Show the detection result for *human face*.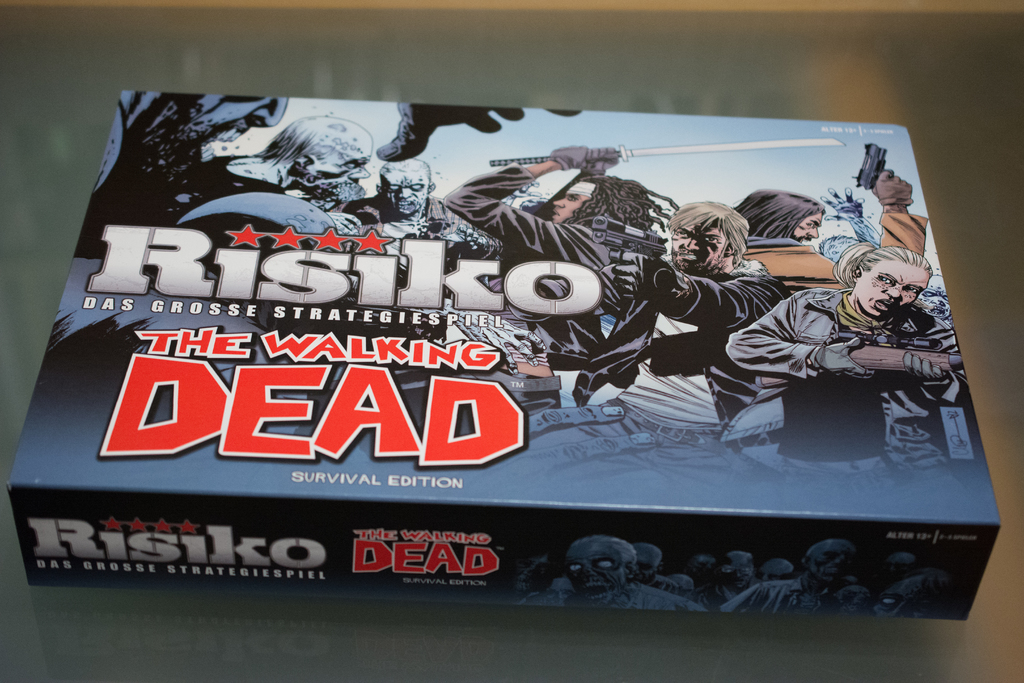
detection(798, 213, 819, 245).
